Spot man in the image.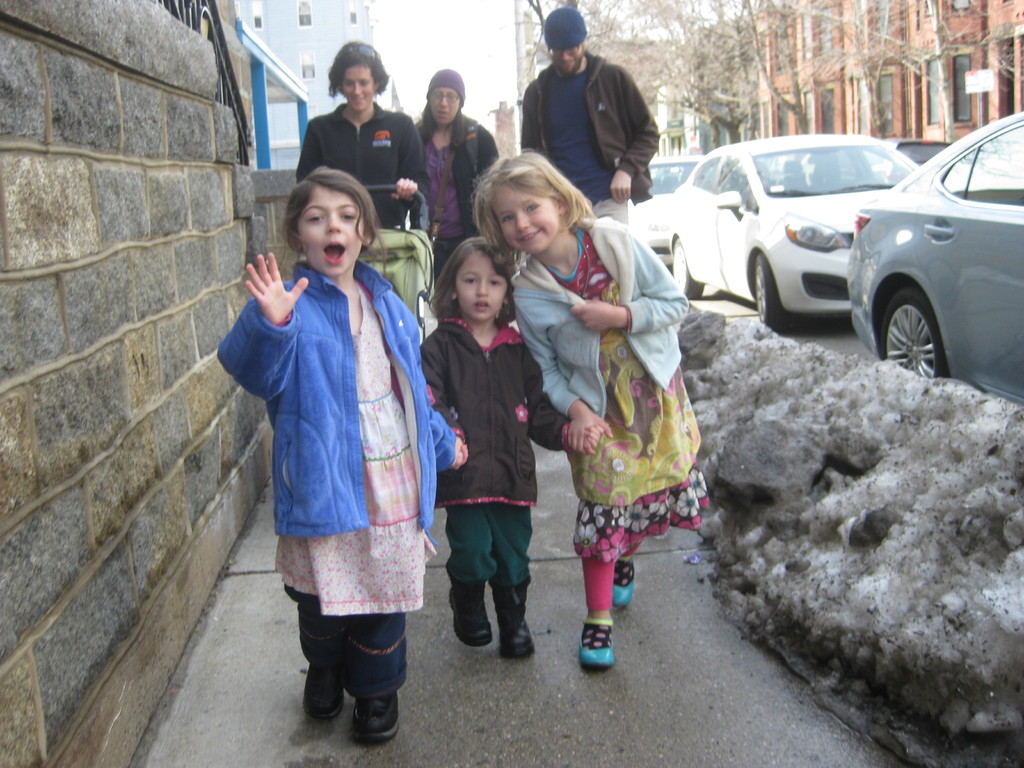
man found at left=518, top=8, right=659, bottom=233.
